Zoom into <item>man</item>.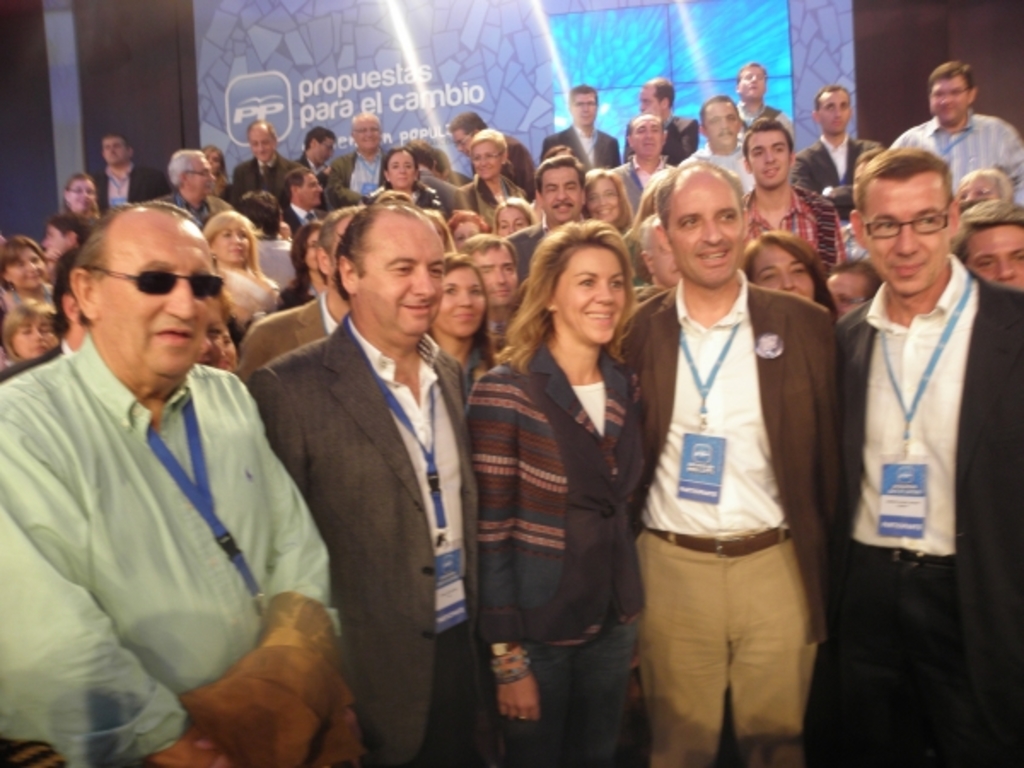
Zoom target: <region>882, 58, 1022, 212</region>.
